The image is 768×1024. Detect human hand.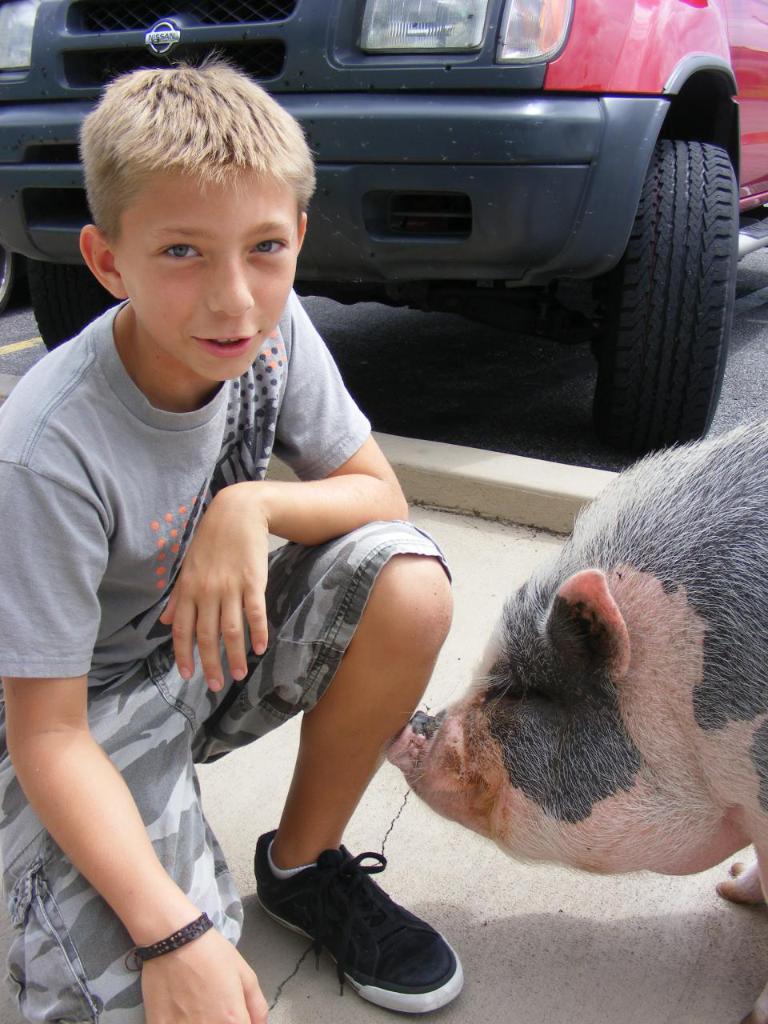
Detection: x1=146 y1=493 x2=280 y2=723.
